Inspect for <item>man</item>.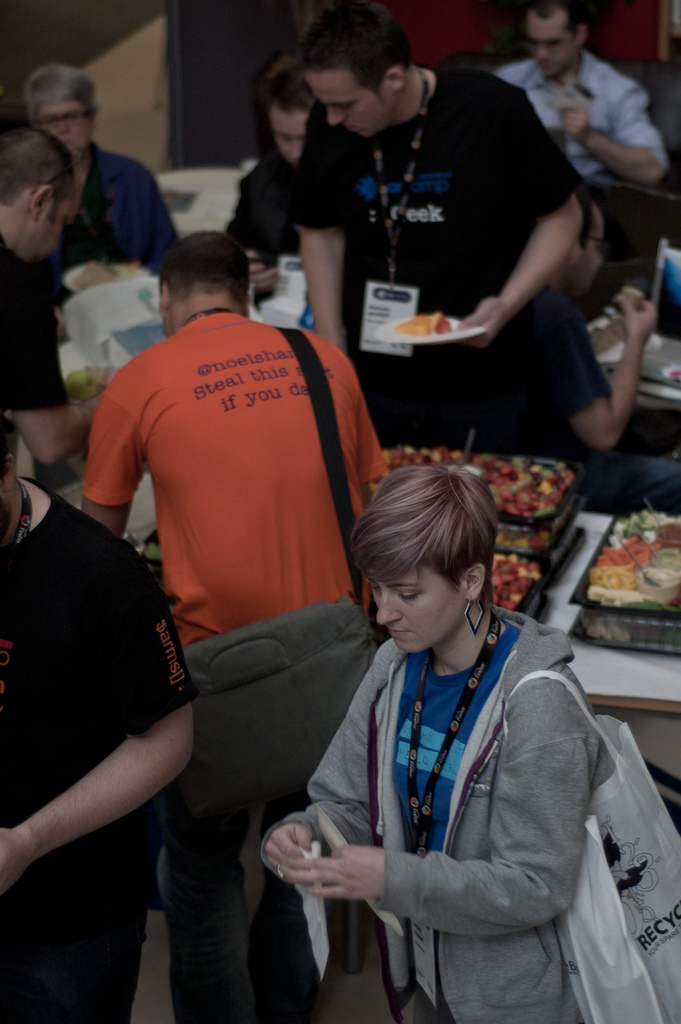
Inspection: <box>274,0,591,456</box>.
